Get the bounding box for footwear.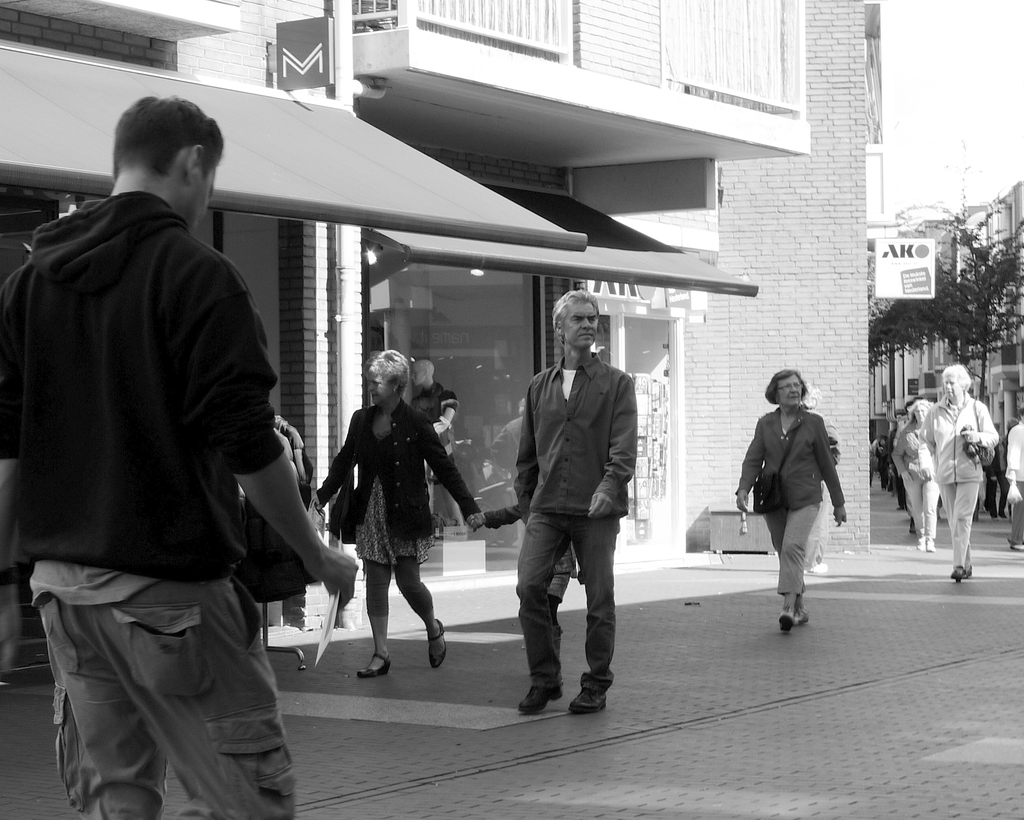
rect(925, 537, 937, 552).
